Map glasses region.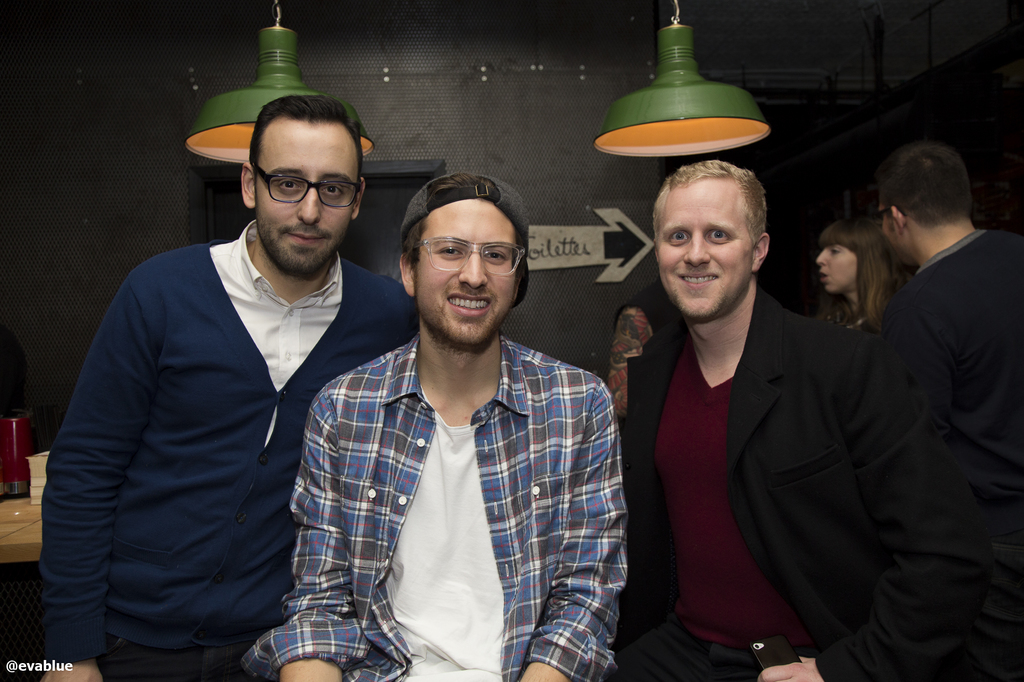
Mapped to bbox=(230, 170, 355, 211).
